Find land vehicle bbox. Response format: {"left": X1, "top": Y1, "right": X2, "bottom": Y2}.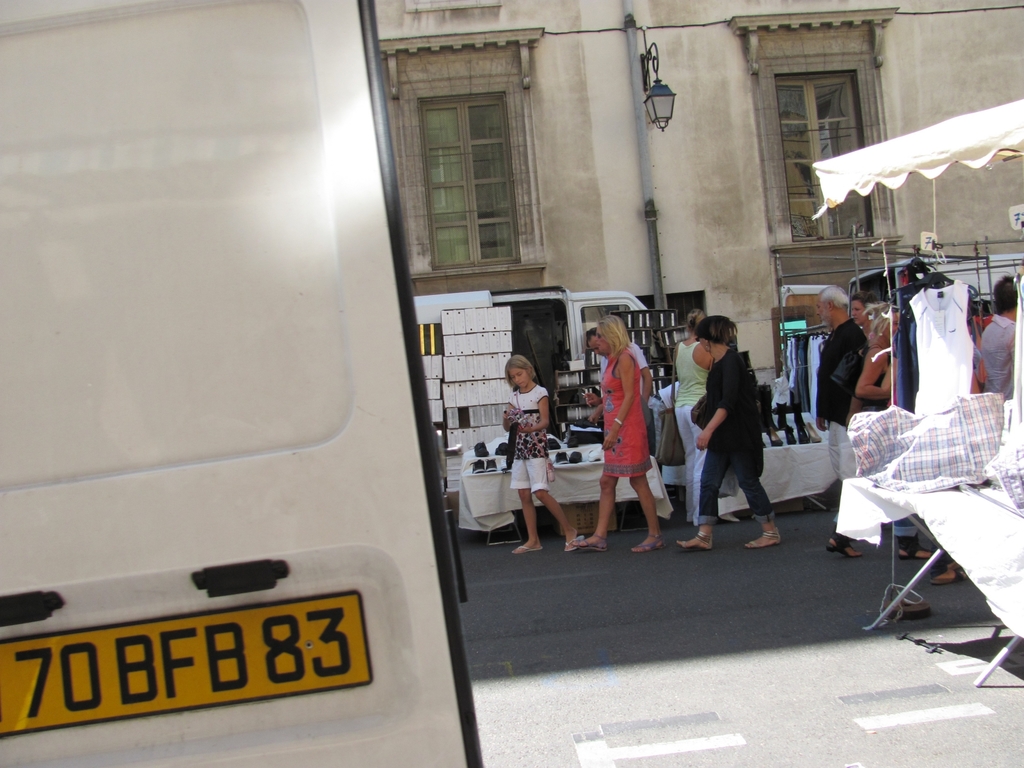
{"left": 0, "top": 0, "right": 460, "bottom": 767}.
